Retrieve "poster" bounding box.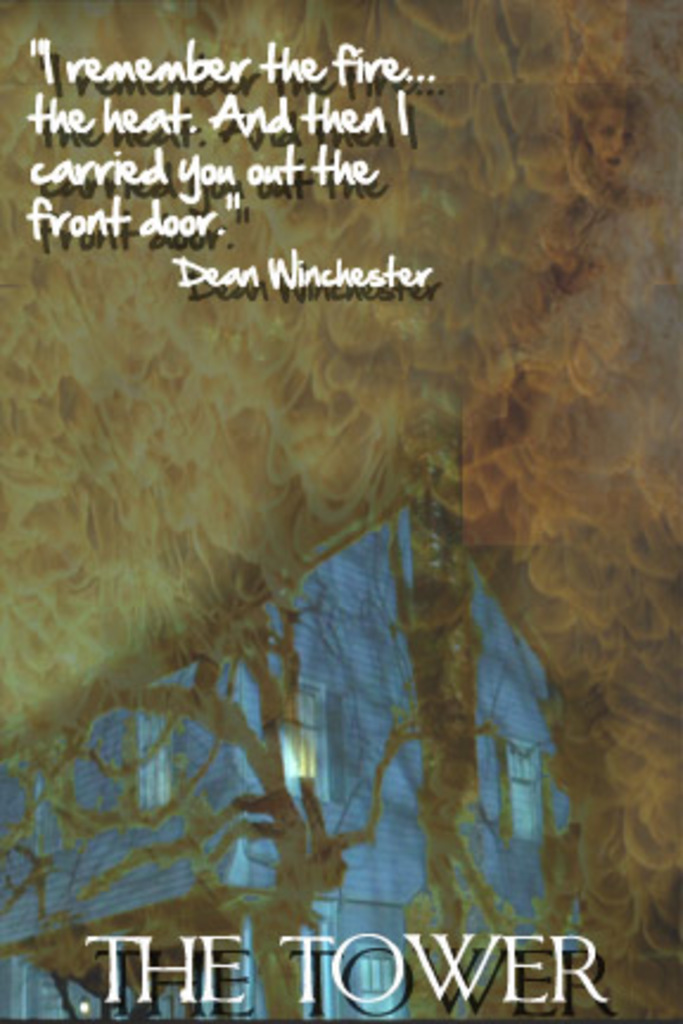
Bounding box: <region>0, 0, 681, 1022</region>.
